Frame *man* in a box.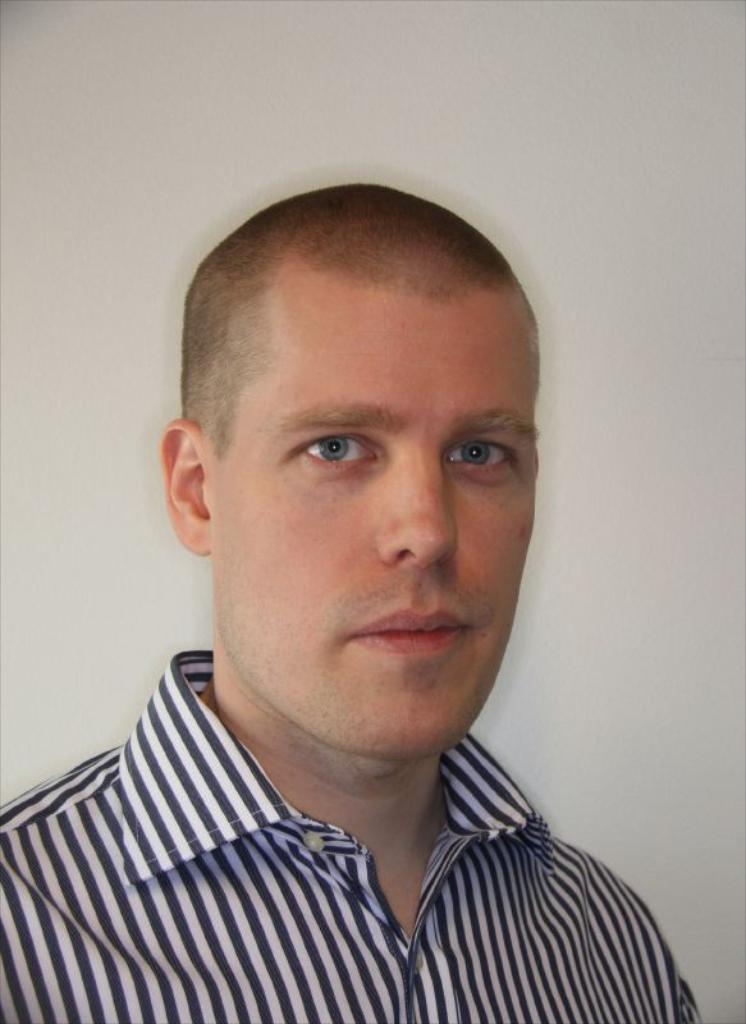
x1=24 y1=177 x2=677 y2=979.
